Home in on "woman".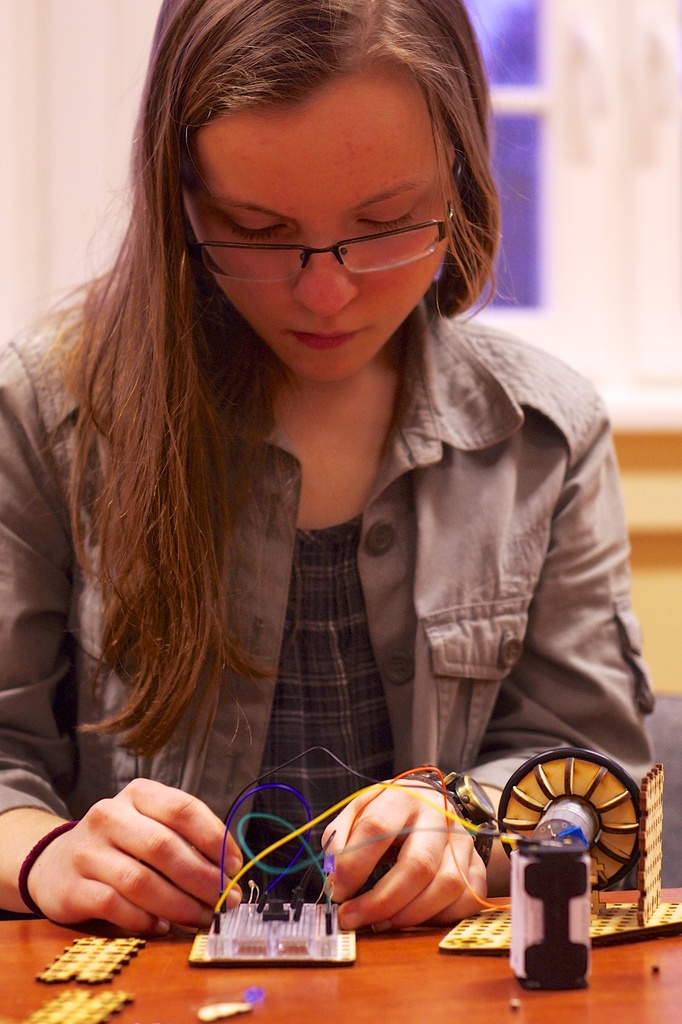
Homed in at BBox(0, 0, 658, 936).
